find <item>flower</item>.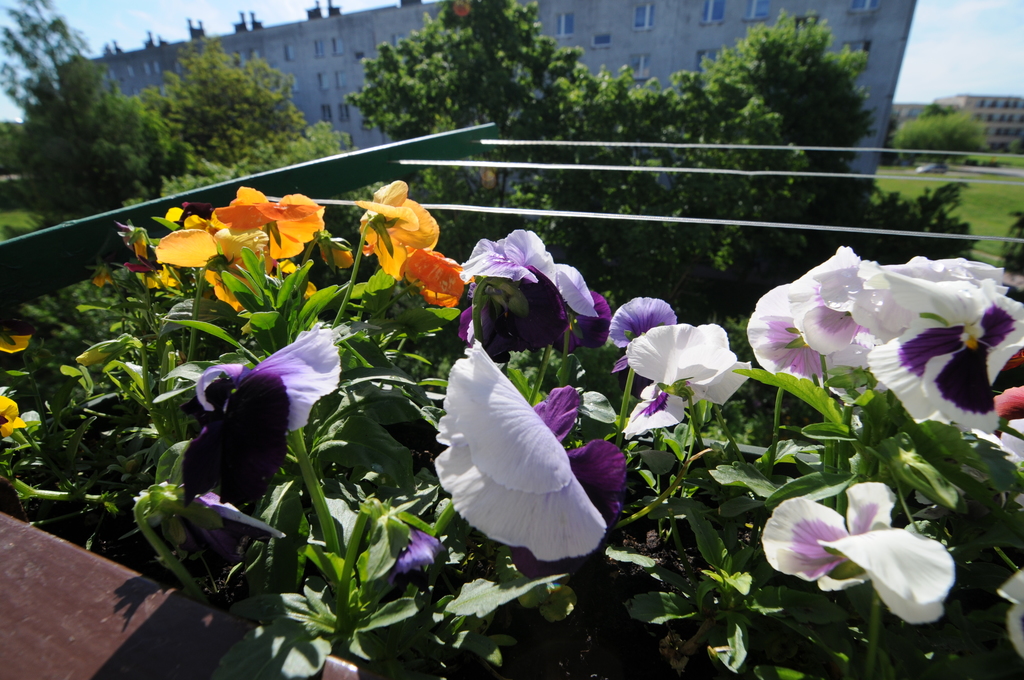
(left=3, top=393, right=24, bottom=440).
